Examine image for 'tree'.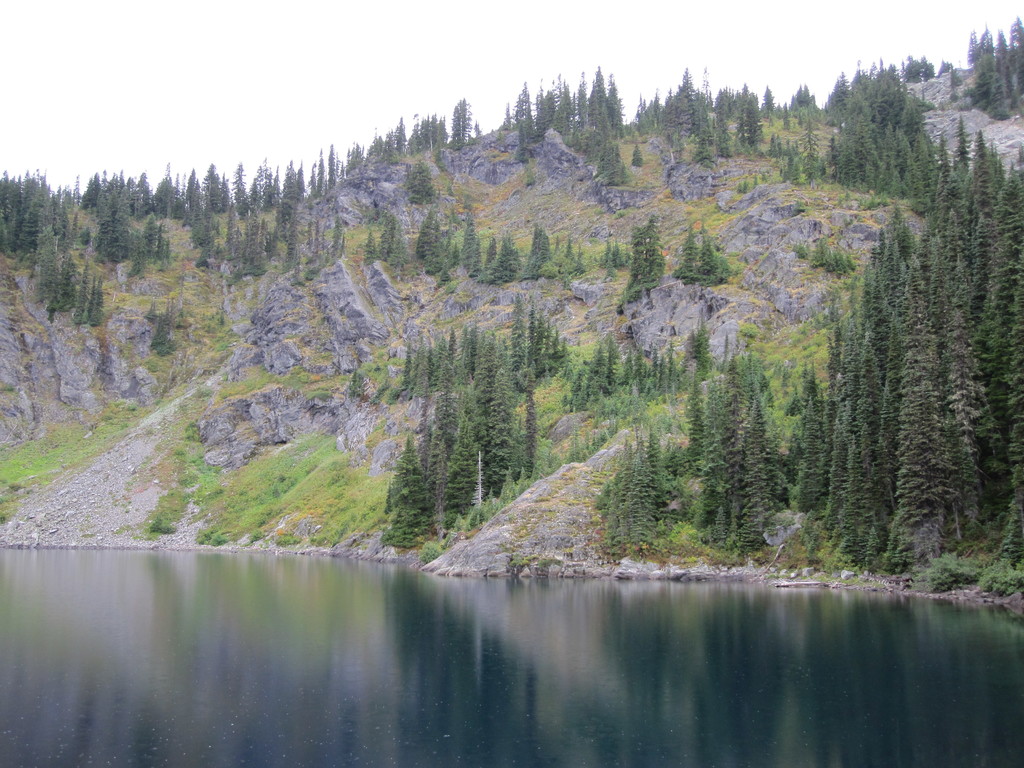
Examination result: Rect(829, 78, 922, 198).
